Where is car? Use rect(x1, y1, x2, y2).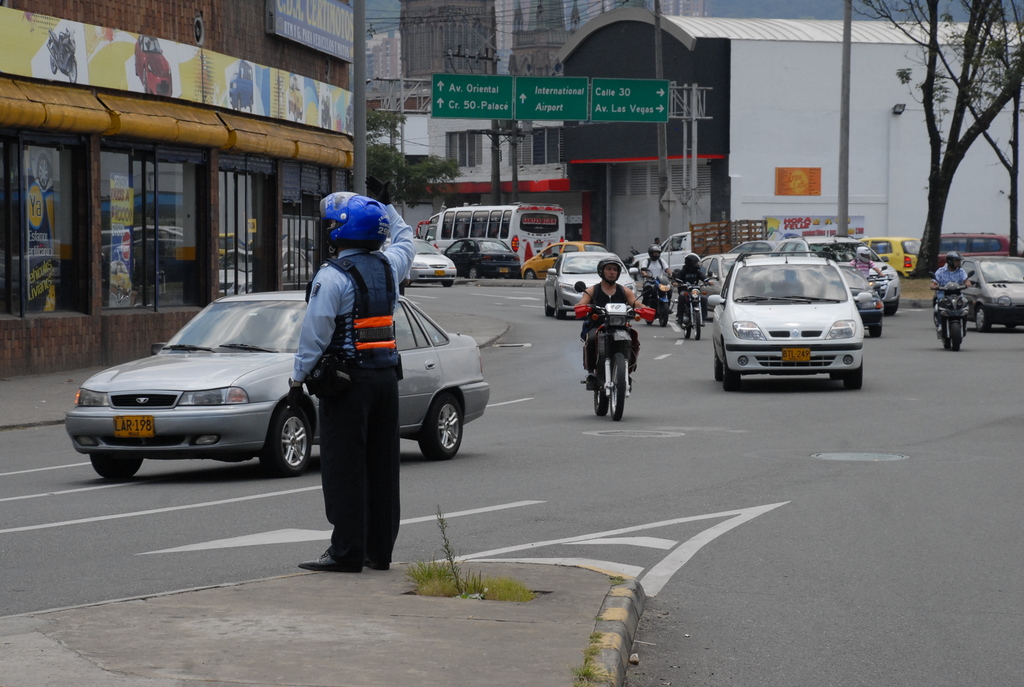
rect(961, 258, 1023, 335).
